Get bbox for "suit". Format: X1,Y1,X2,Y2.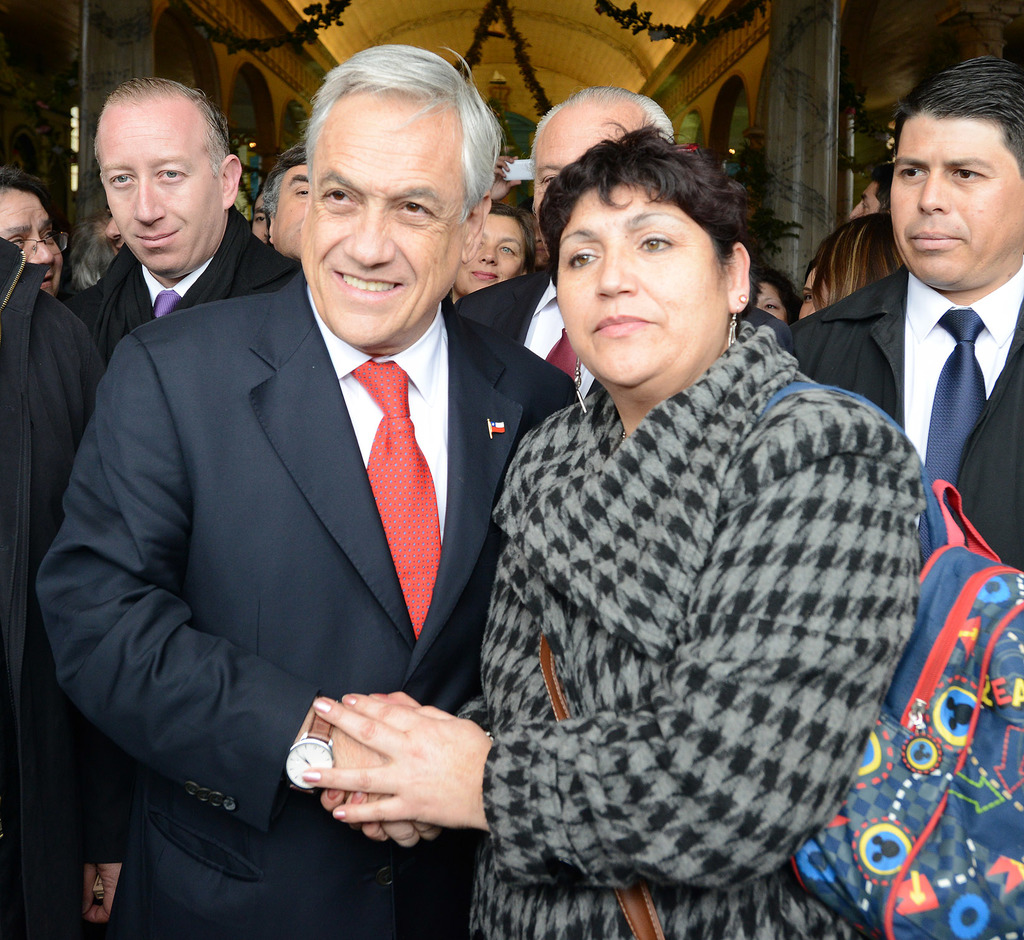
785,265,1023,574.
